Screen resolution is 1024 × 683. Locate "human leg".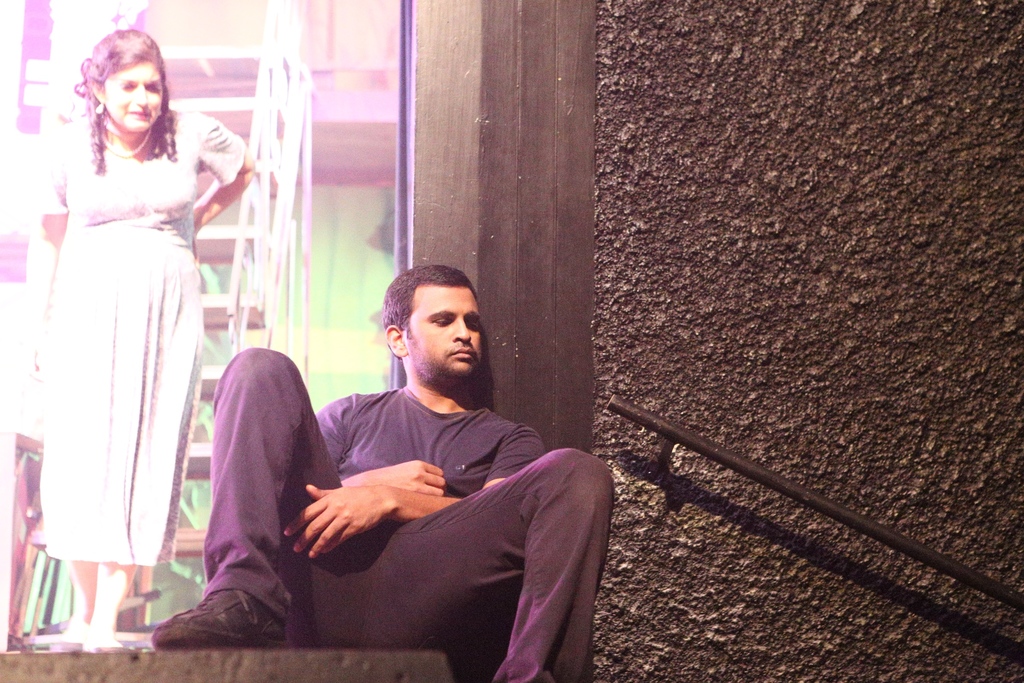
region(147, 347, 361, 649).
